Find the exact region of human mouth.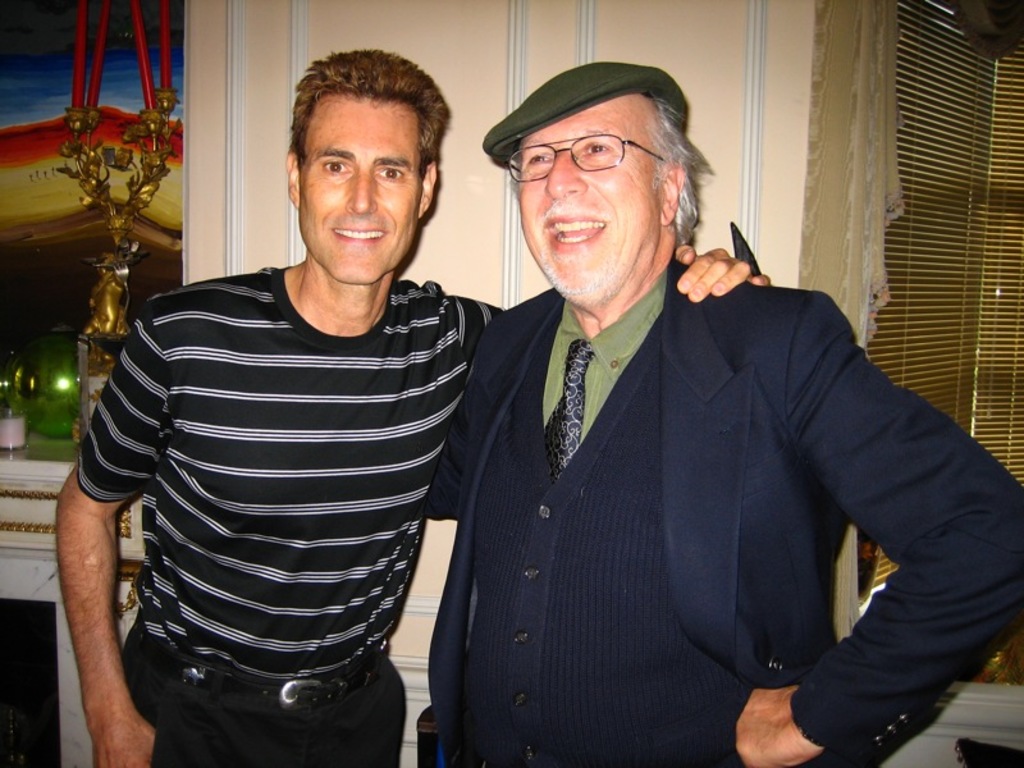
Exact region: bbox=[329, 219, 389, 242].
